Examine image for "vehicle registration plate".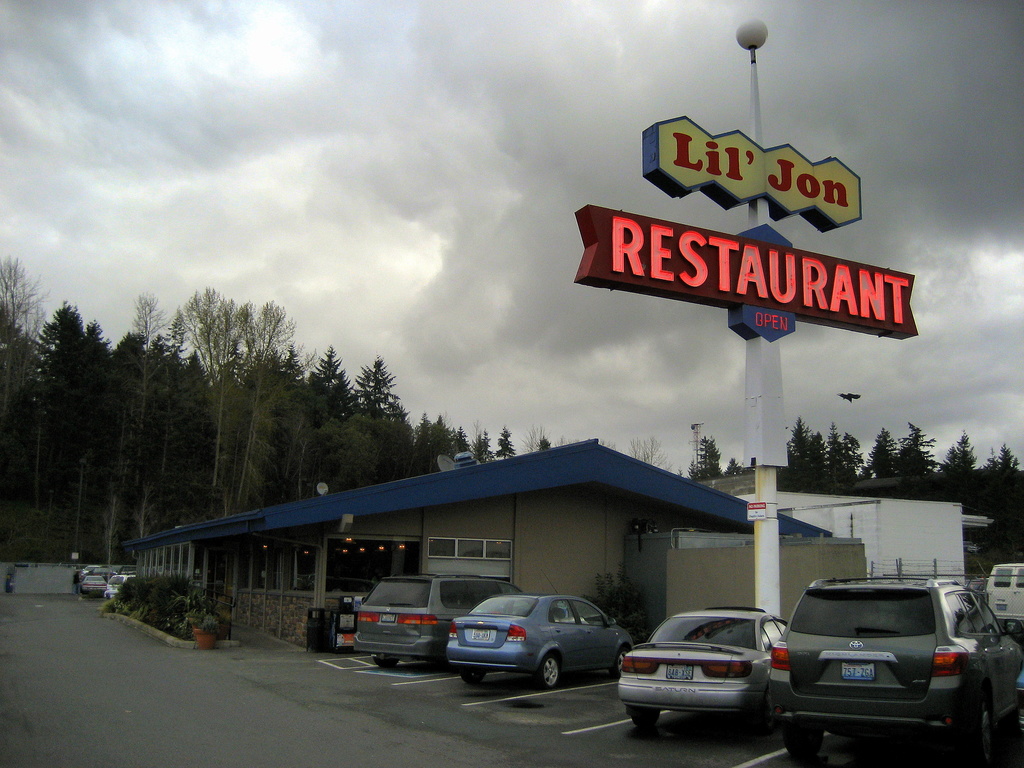
Examination result: bbox=(842, 663, 876, 680).
